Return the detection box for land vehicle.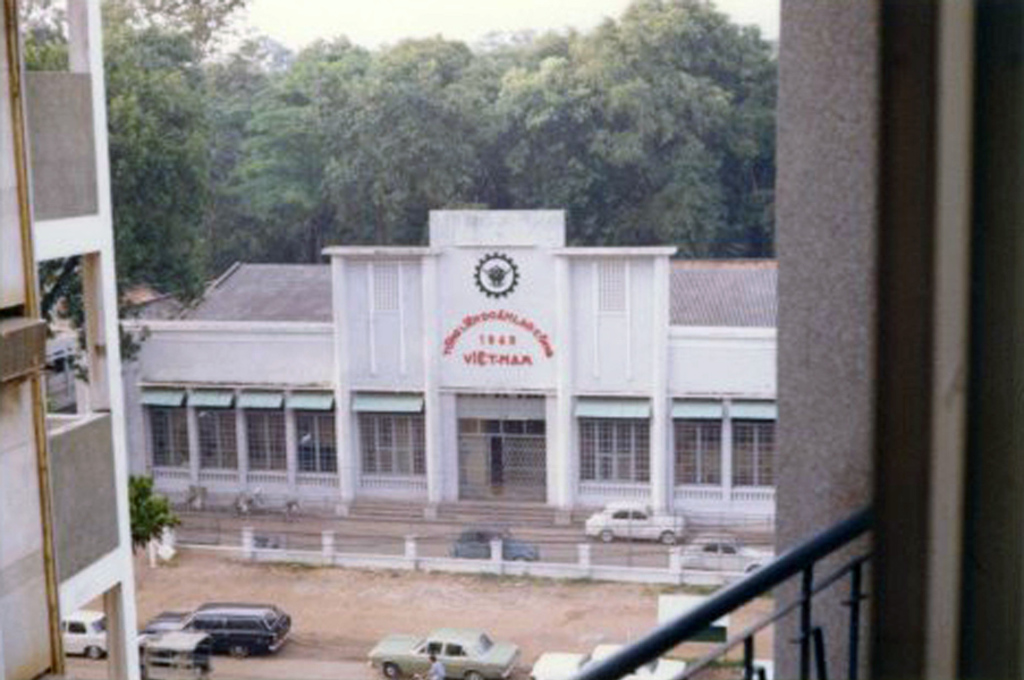
(136,629,213,679).
